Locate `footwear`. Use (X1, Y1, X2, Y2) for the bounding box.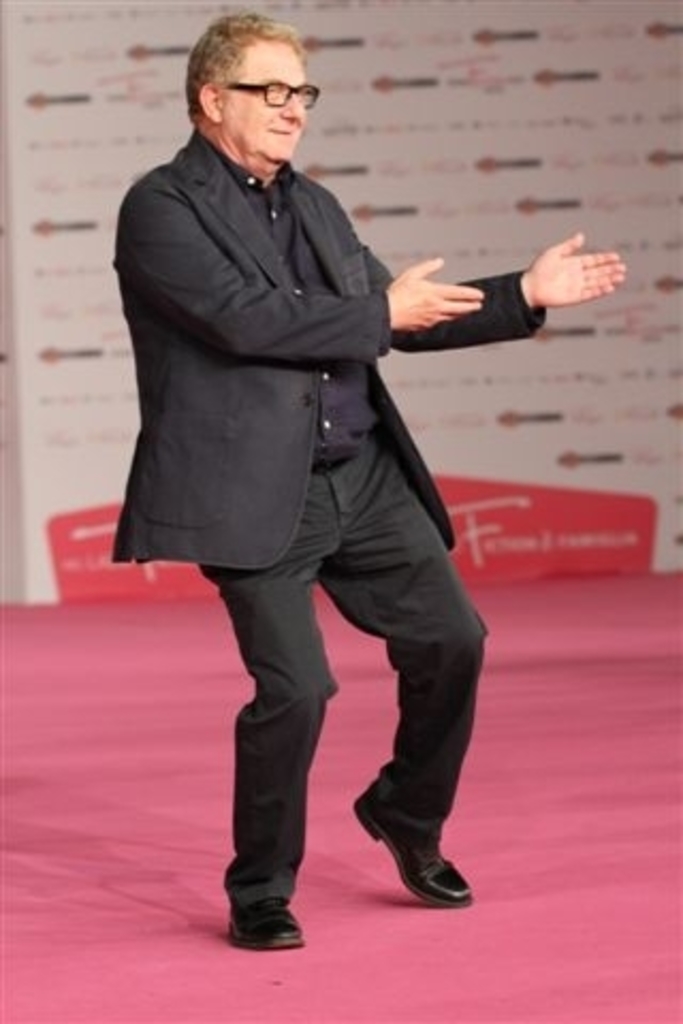
(224, 894, 305, 945).
